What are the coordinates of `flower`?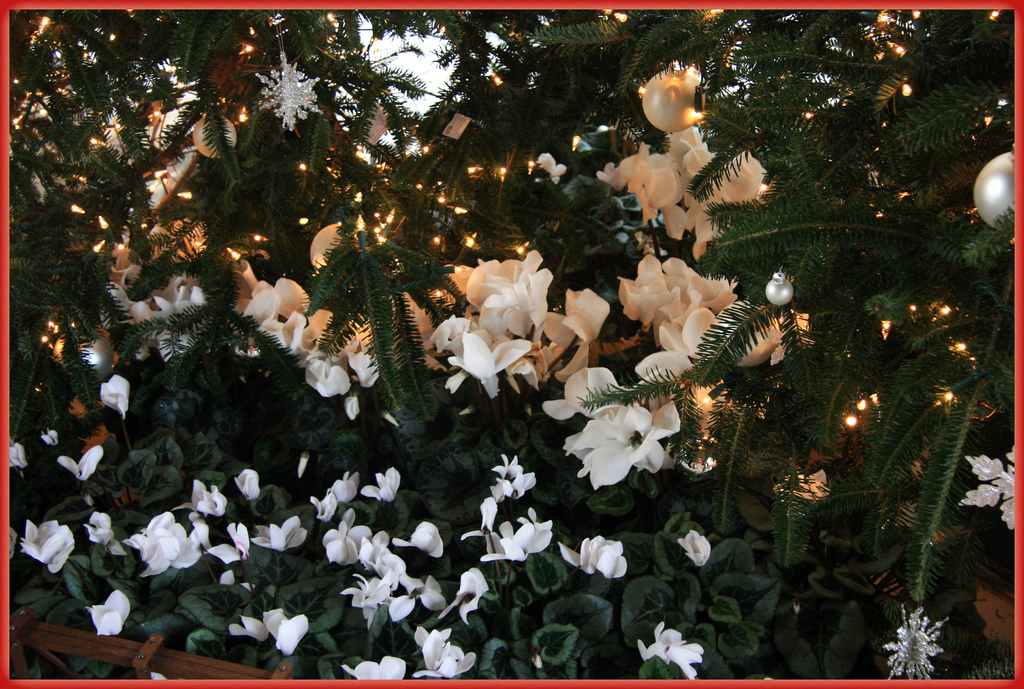
<bbox>413, 645, 475, 677</bbox>.
